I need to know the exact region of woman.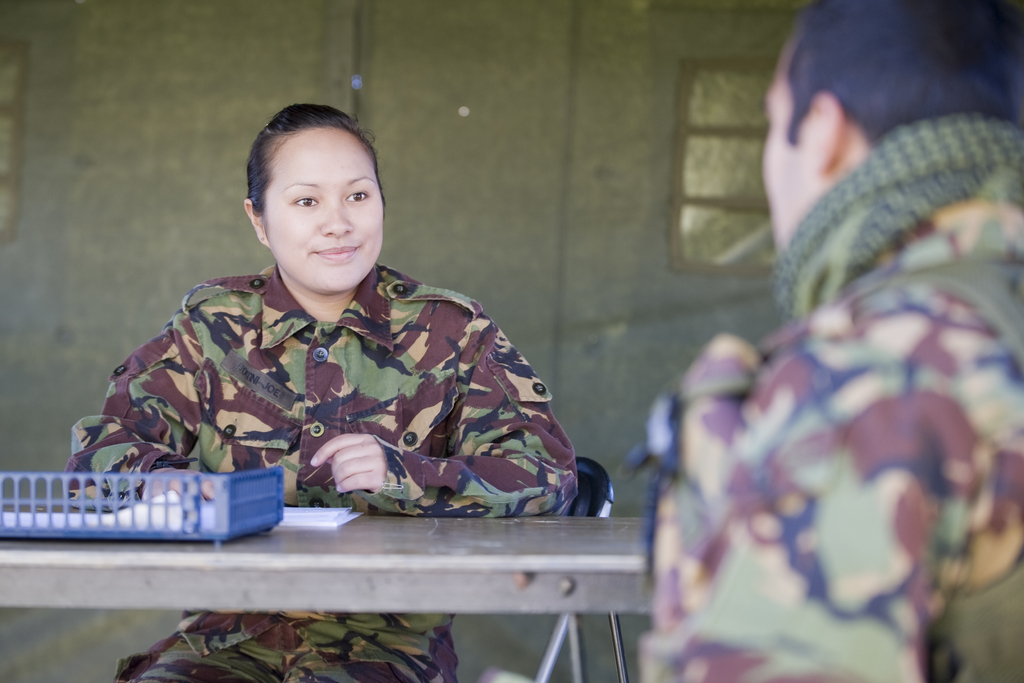
Region: detection(70, 95, 637, 586).
